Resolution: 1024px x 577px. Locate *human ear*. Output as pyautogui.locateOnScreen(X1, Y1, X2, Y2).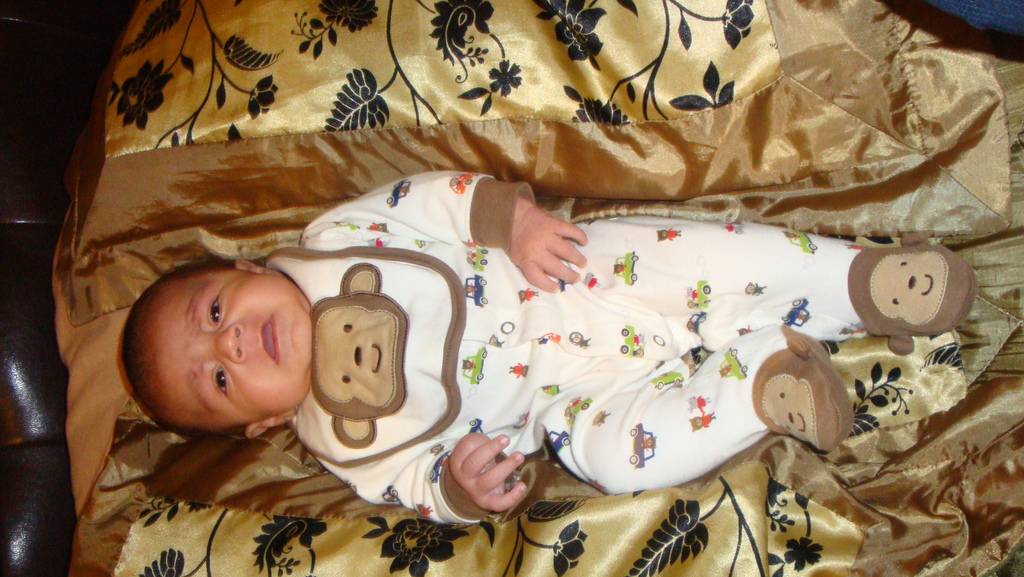
pyautogui.locateOnScreen(243, 413, 299, 442).
